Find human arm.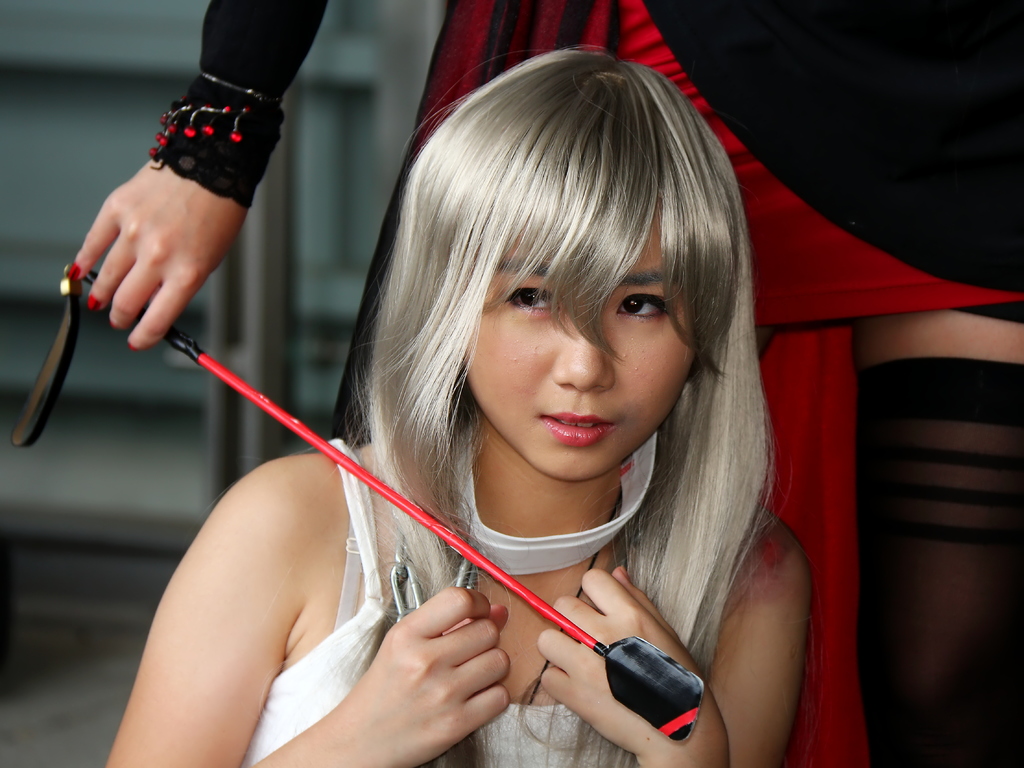
bbox=[97, 429, 468, 757].
